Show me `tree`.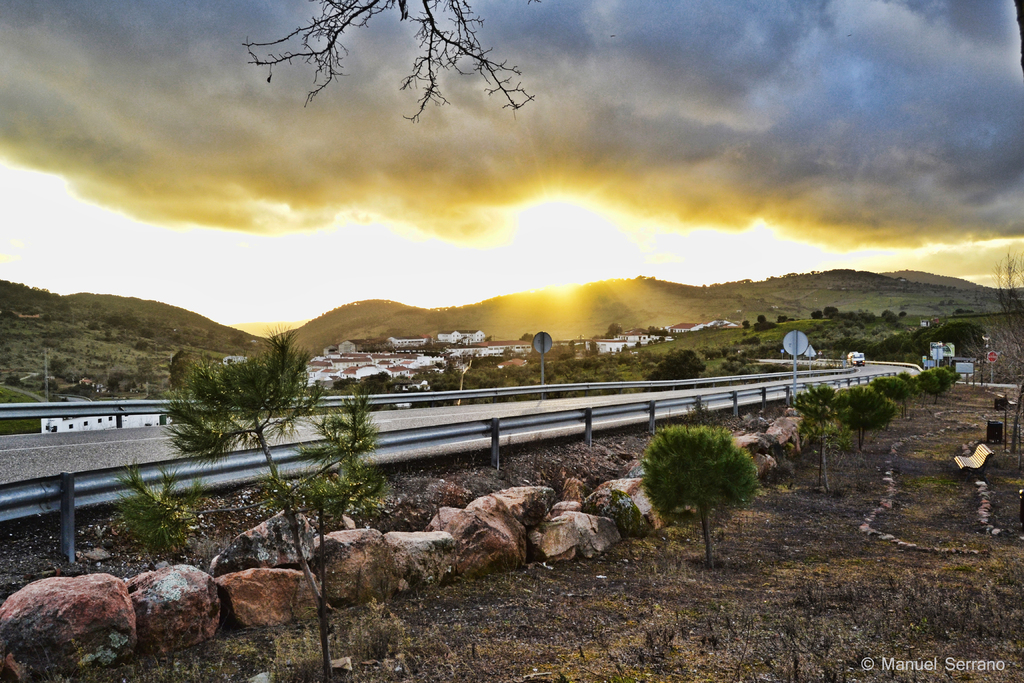
`tree` is here: [left=637, top=341, right=711, bottom=403].
